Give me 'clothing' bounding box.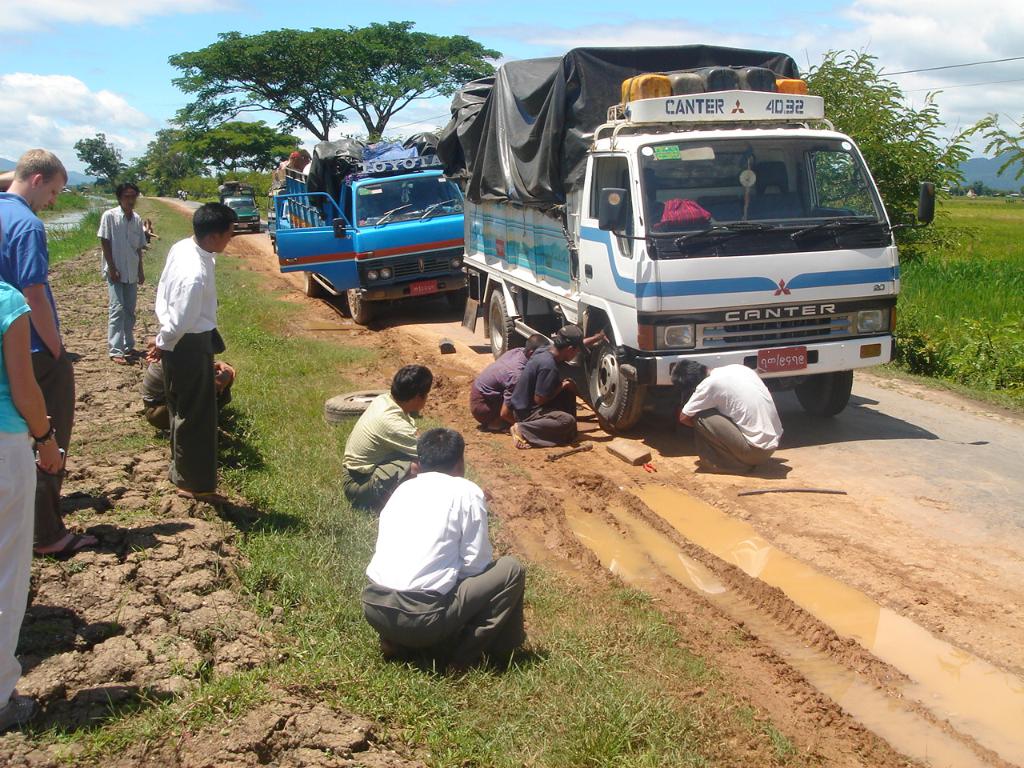
[94, 198, 146, 358].
